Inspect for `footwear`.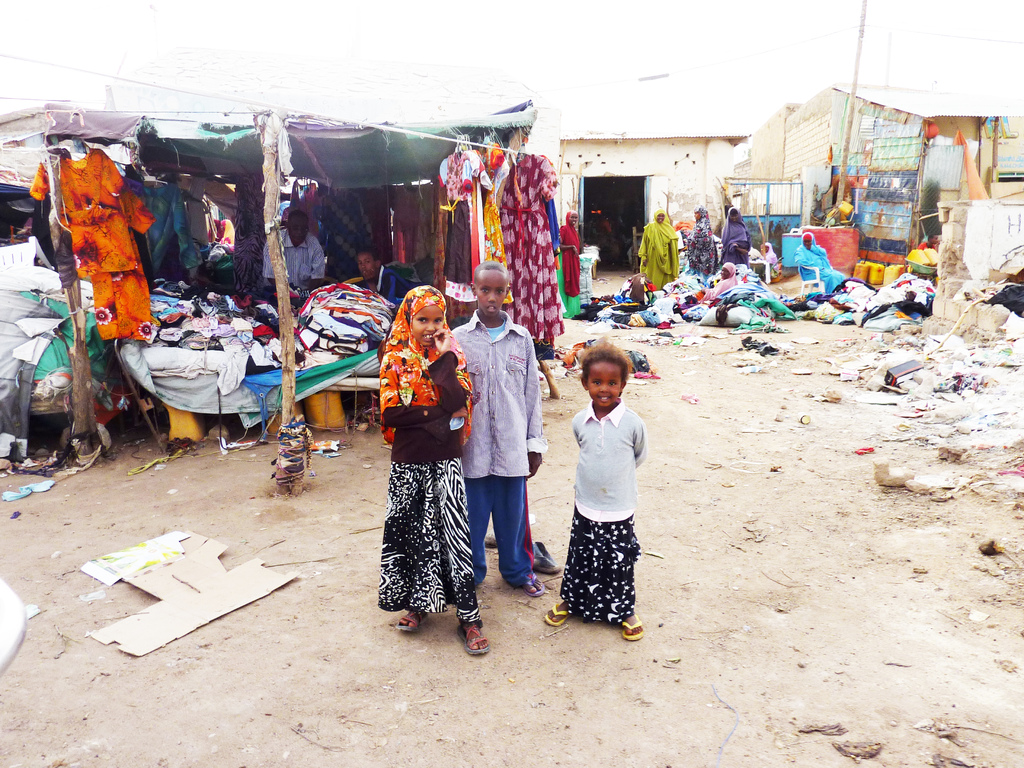
Inspection: detection(538, 597, 575, 628).
